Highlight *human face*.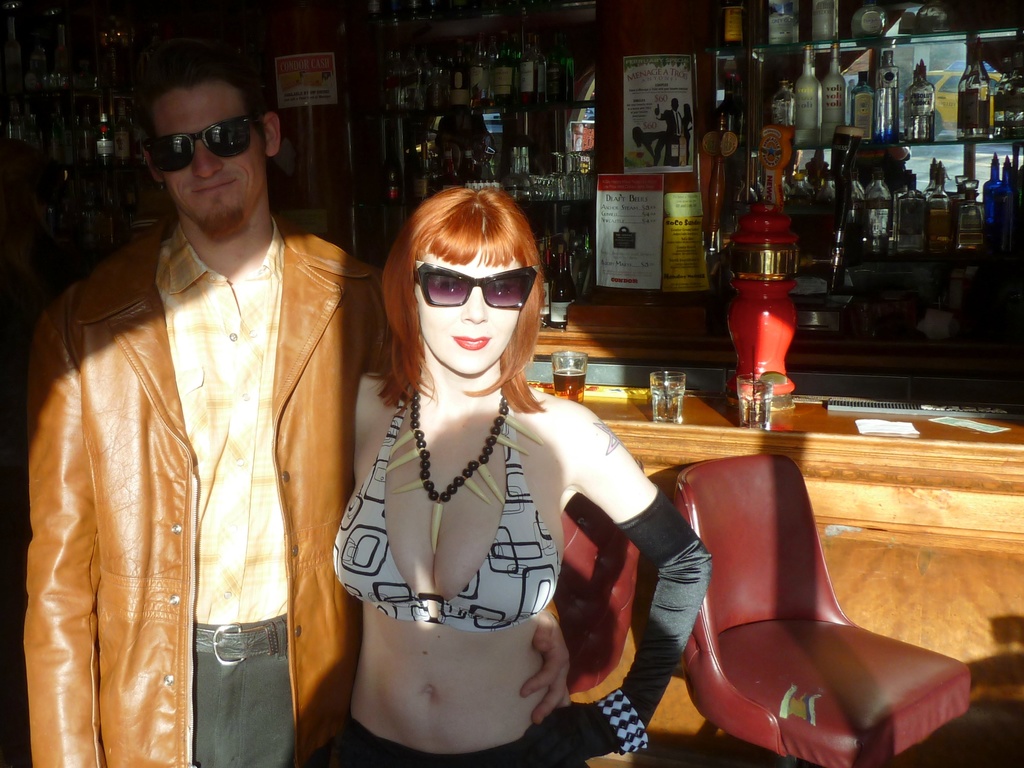
Highlighted region: bbox=(154, 80, 270, 232).
